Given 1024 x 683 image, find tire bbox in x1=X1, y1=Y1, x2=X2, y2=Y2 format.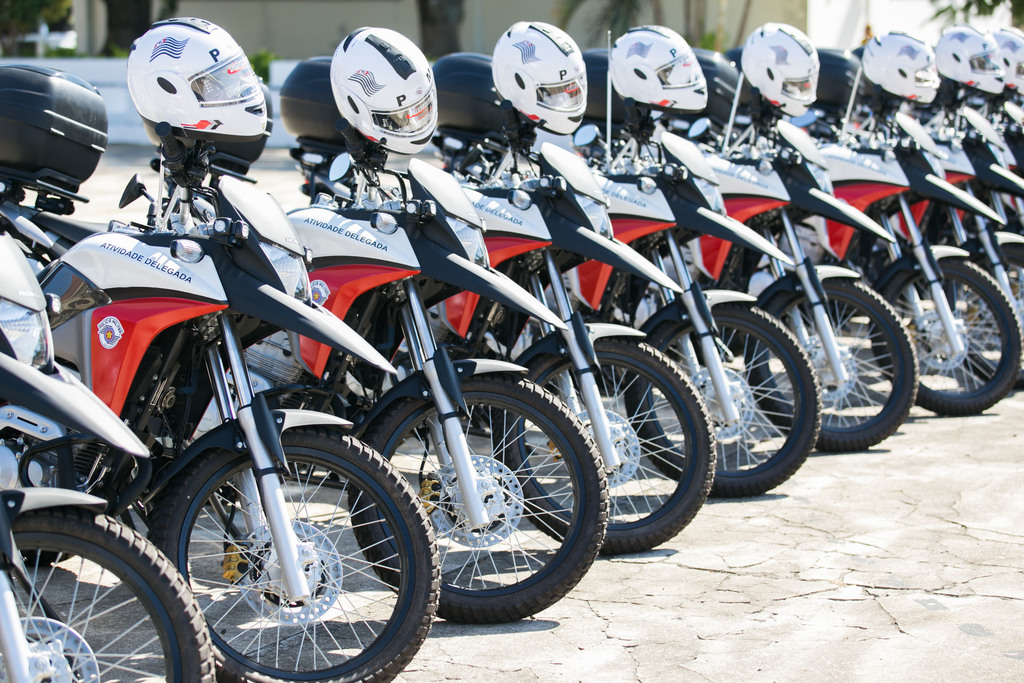
x1=348, y1=373, x2=607, y2=624.
